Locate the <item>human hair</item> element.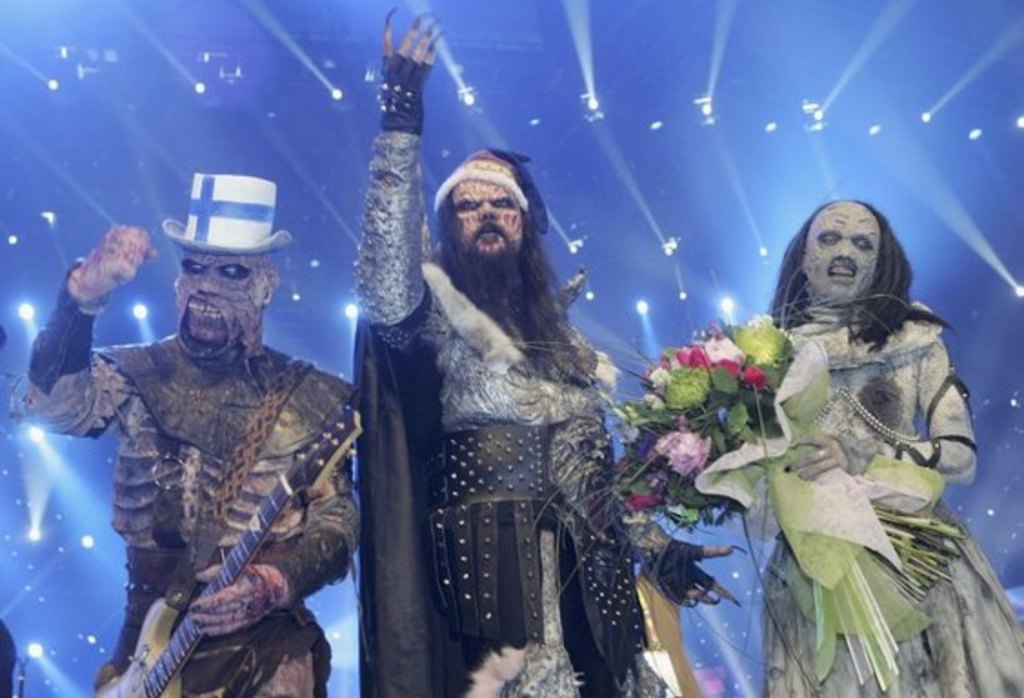
Element bbox: {"left": 442, "top": 185, "right": 580, "bottom": 365}.
